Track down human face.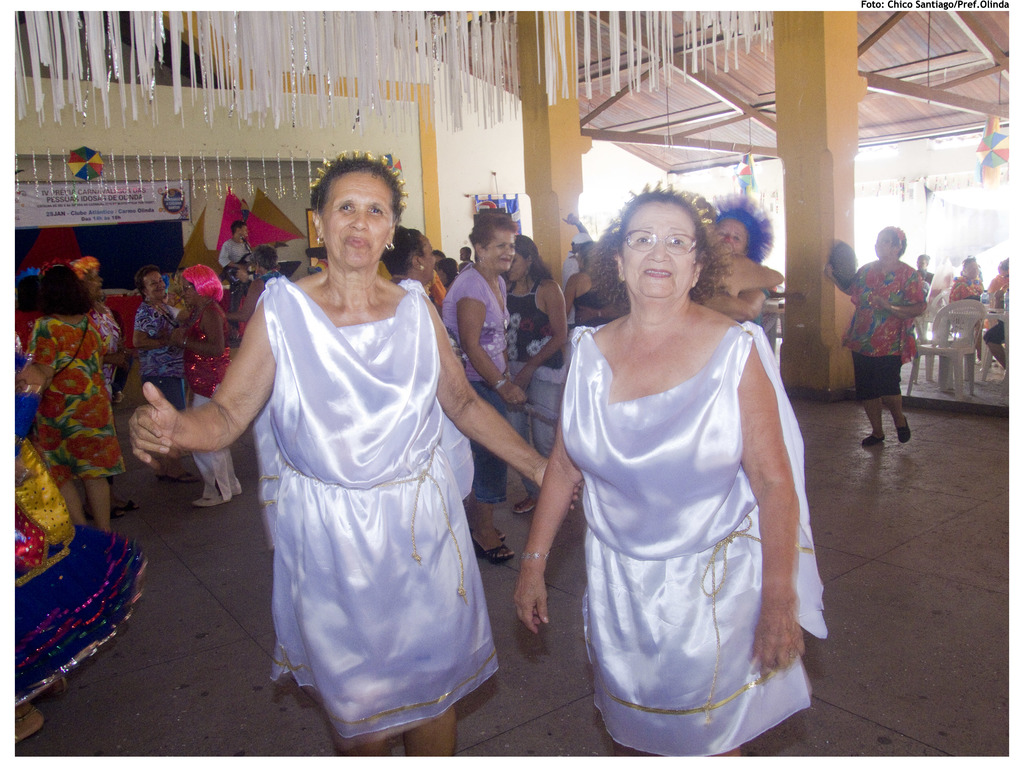
Tracked to bbox=(83, 265, 102, 299).
